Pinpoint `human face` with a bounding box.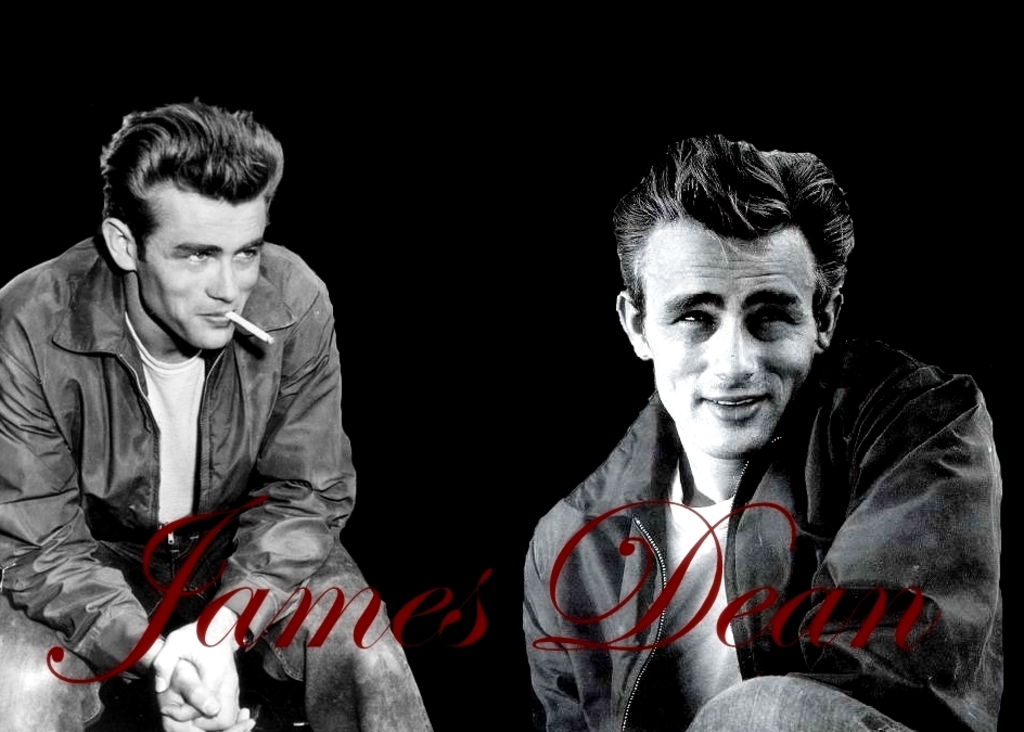
(left=136, top=187, right=269, bottom=348).
